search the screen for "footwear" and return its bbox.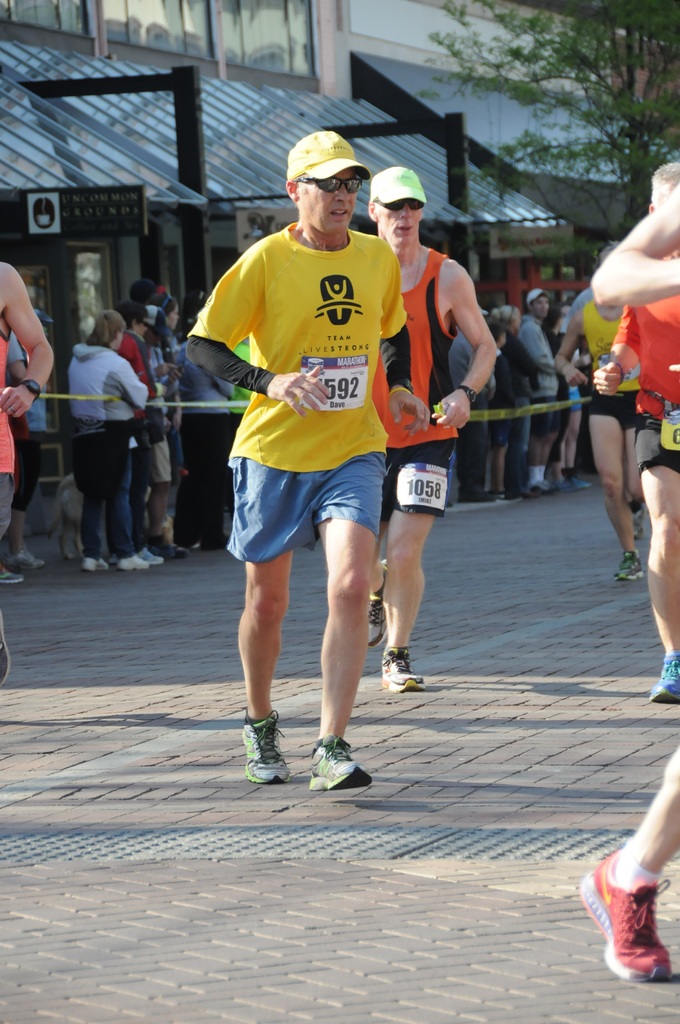
Found: BBox(378, 644, 428, 693).
